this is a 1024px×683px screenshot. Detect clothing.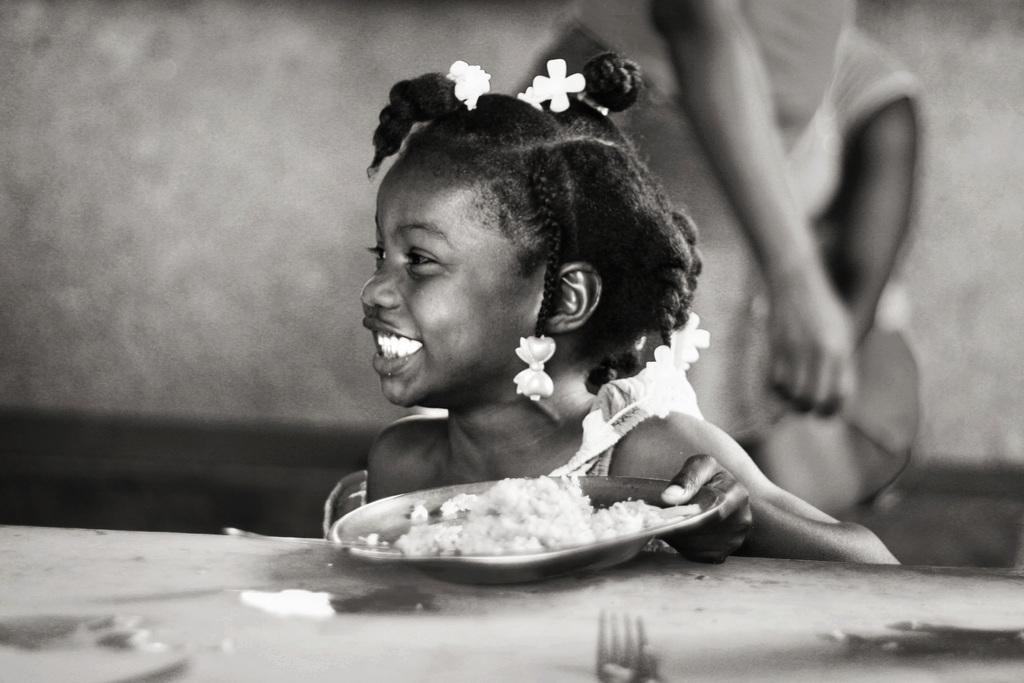
(550,359,703,477).
